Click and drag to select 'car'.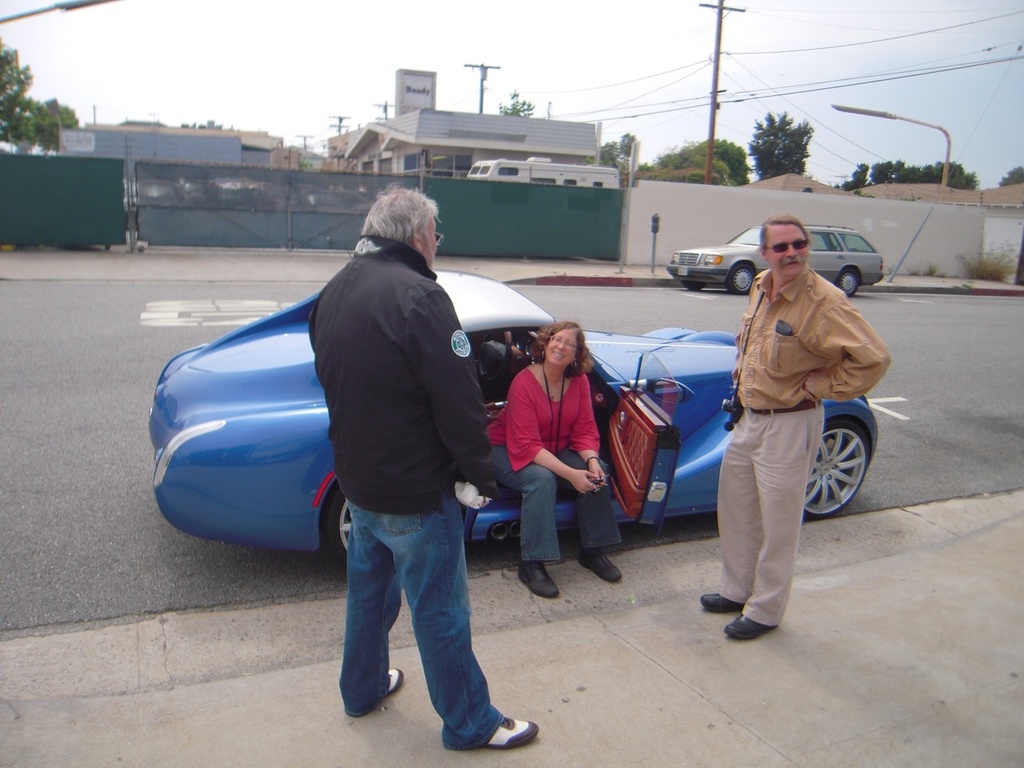
Selection: x1=665 y1=223 x2=883 y2=295.
